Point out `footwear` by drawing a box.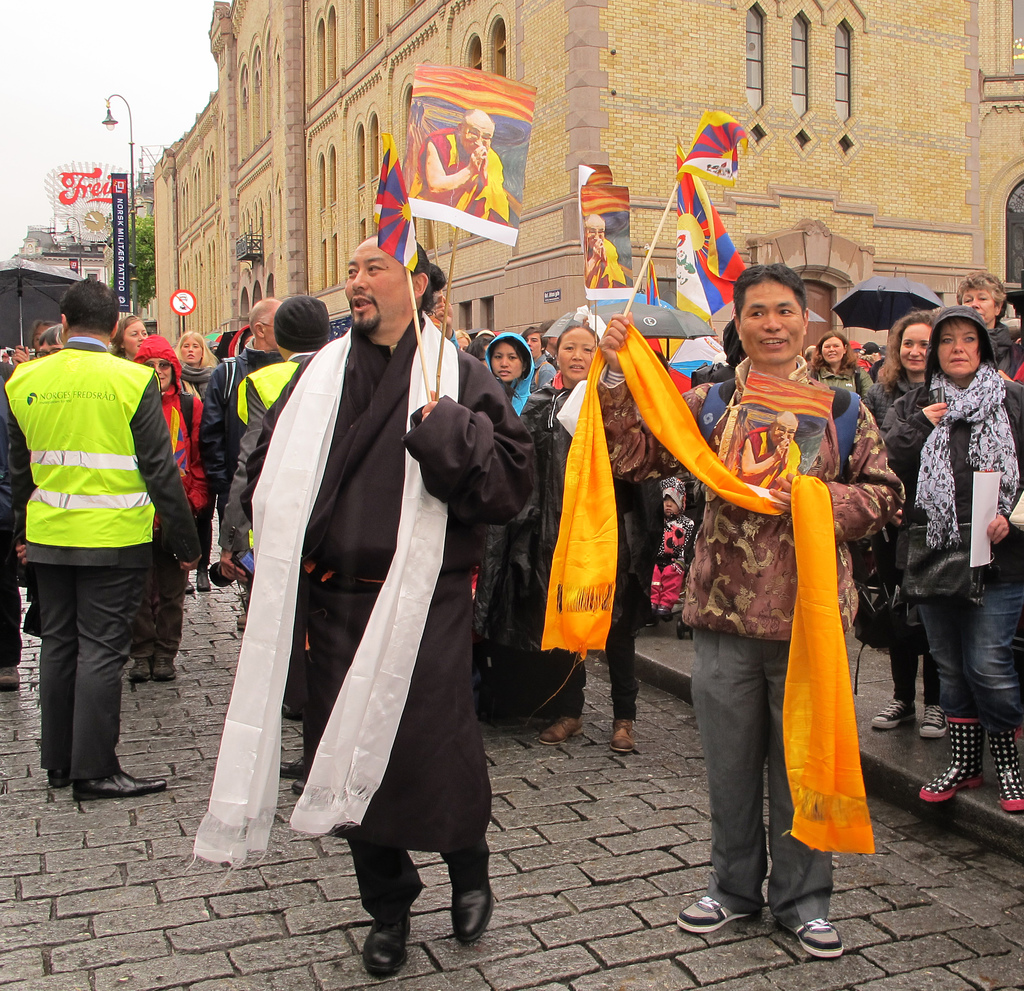
<bbox>981, 724, 1023, 815</bbox>.
